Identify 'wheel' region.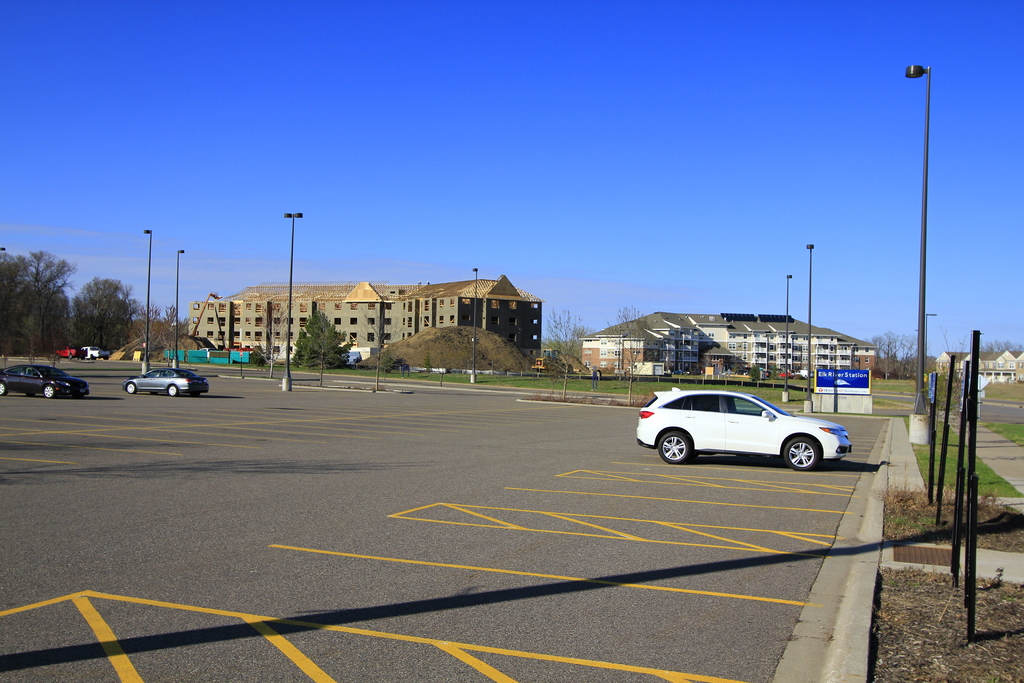
Region: crop(125, 383, 134, 397).
